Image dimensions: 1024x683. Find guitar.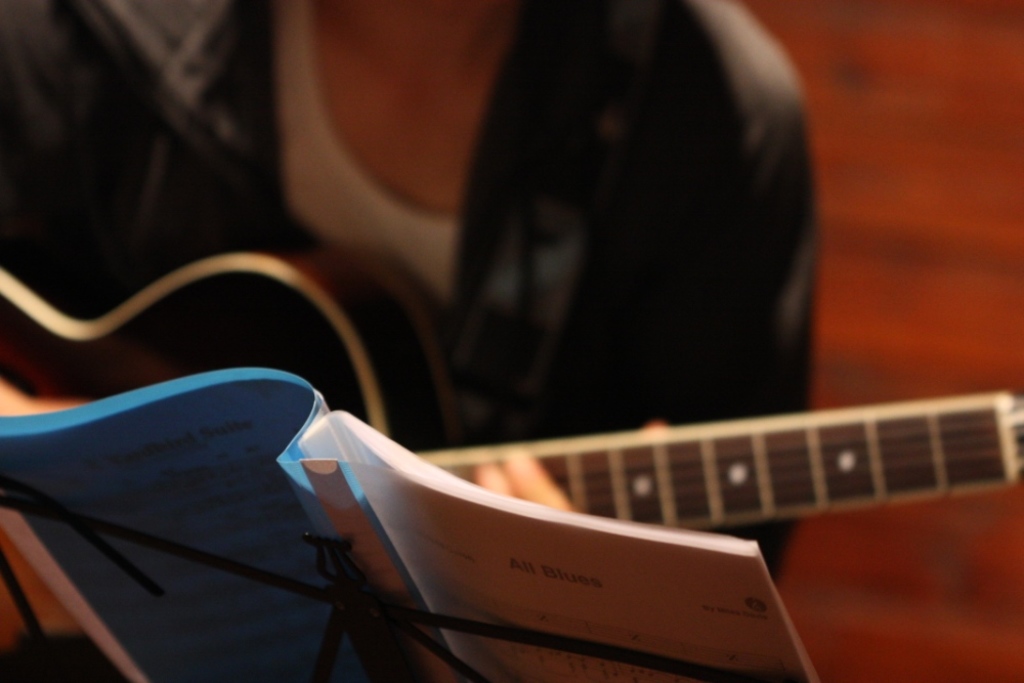
l=0, t=247, r=1023, b=682.
